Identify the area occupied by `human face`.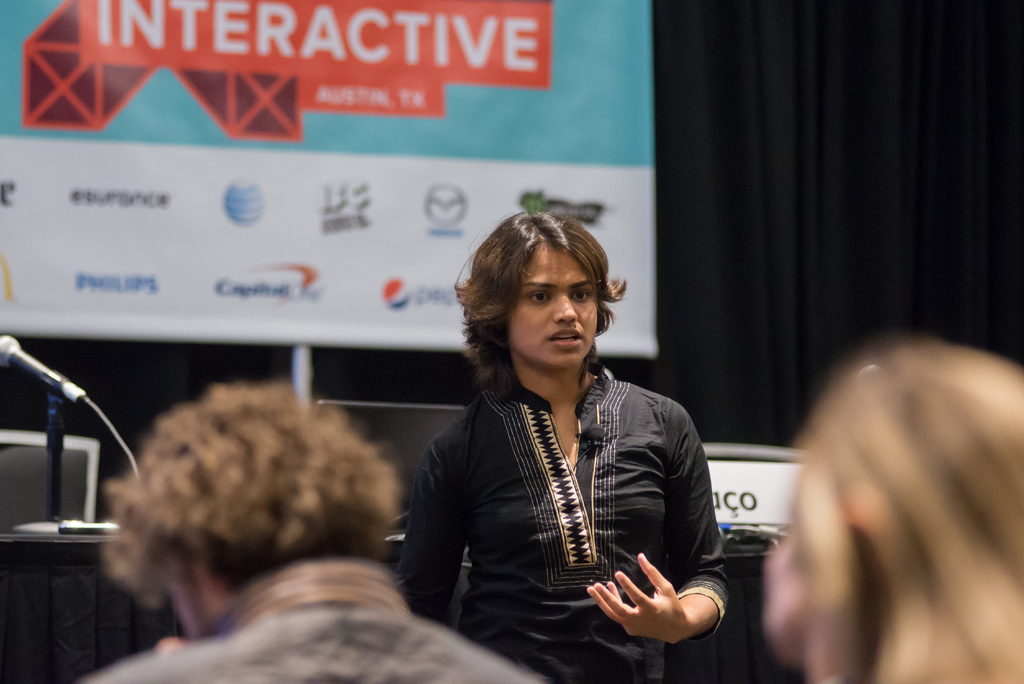
Area: bbox(513, 248, 595, 364).
